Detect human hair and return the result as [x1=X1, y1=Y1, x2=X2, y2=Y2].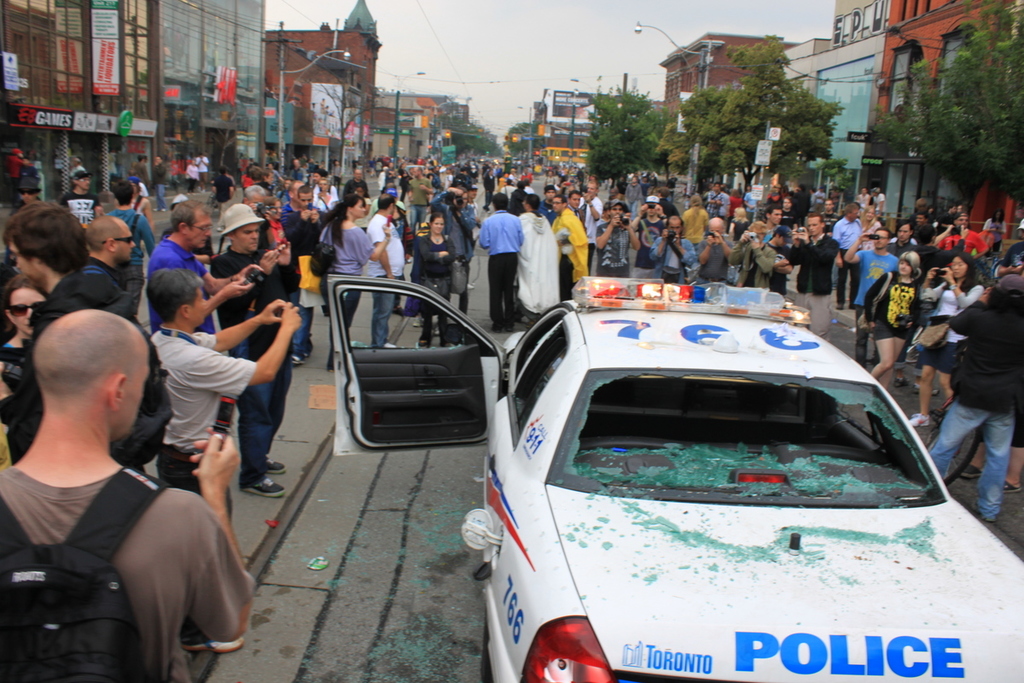
[x1=0, y1=272, x2=47, y2=306].
